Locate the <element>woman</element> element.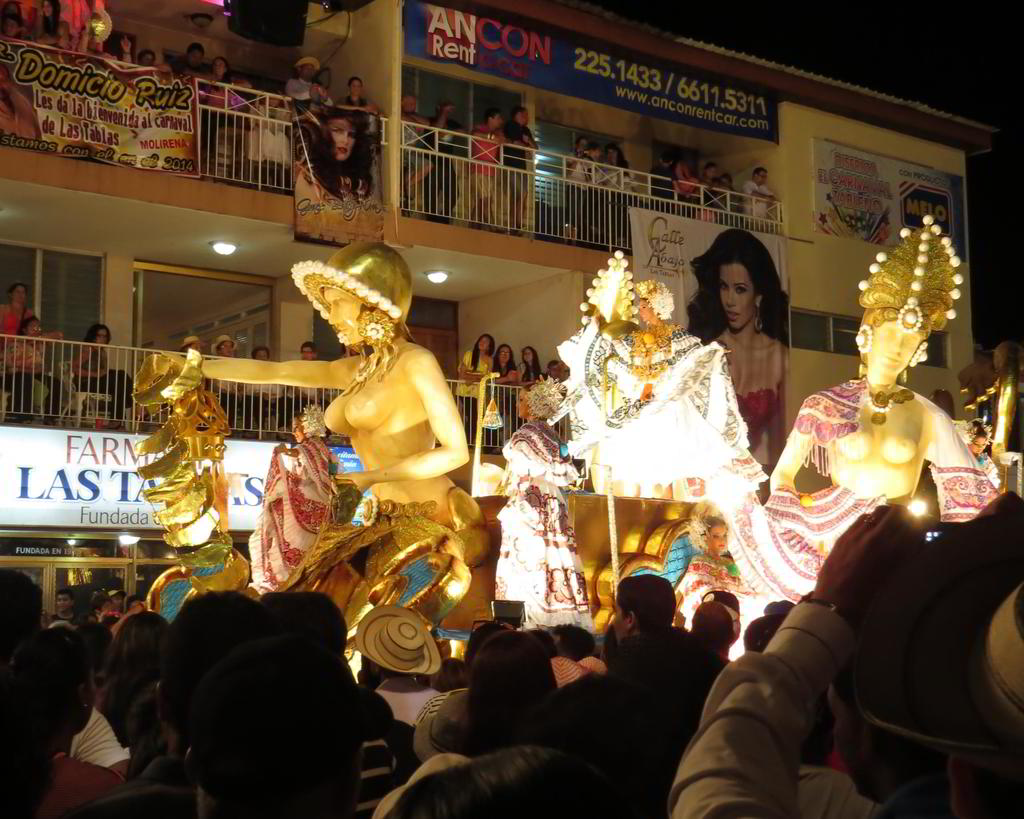
Element bbox: region(331, 74, 378, 128).
